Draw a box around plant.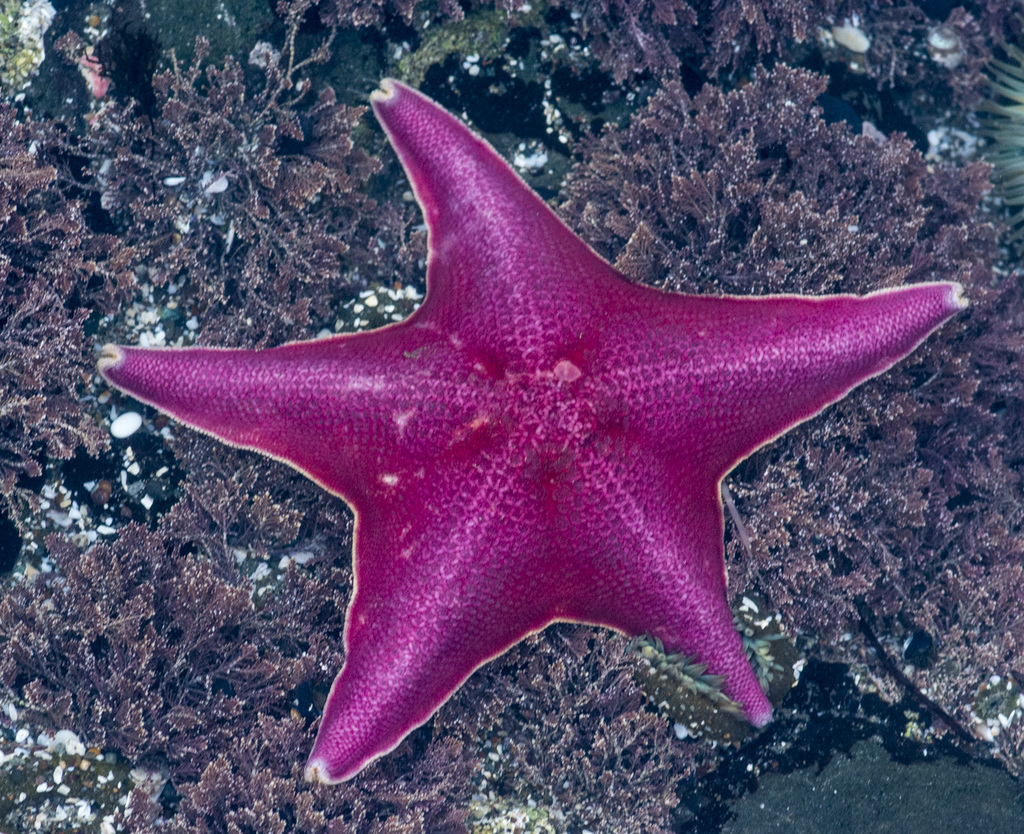
locate(520, 0, 738, 88).
